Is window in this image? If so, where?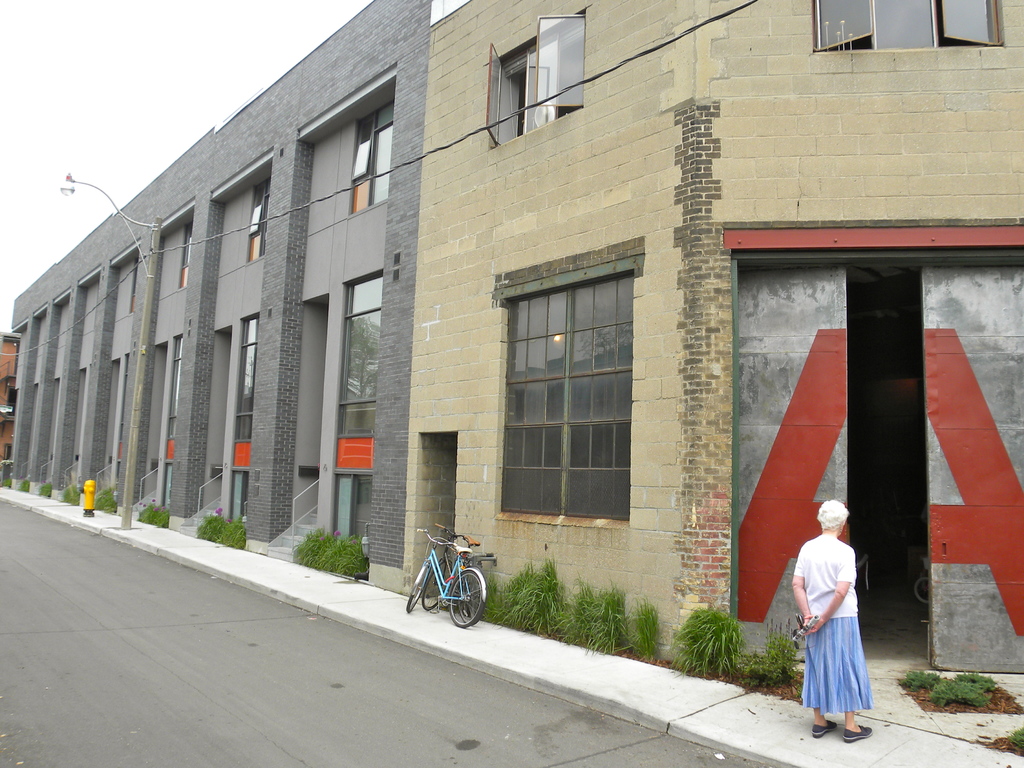
Yes, at (x1=180, y1=221, x2=193, y2=285).
